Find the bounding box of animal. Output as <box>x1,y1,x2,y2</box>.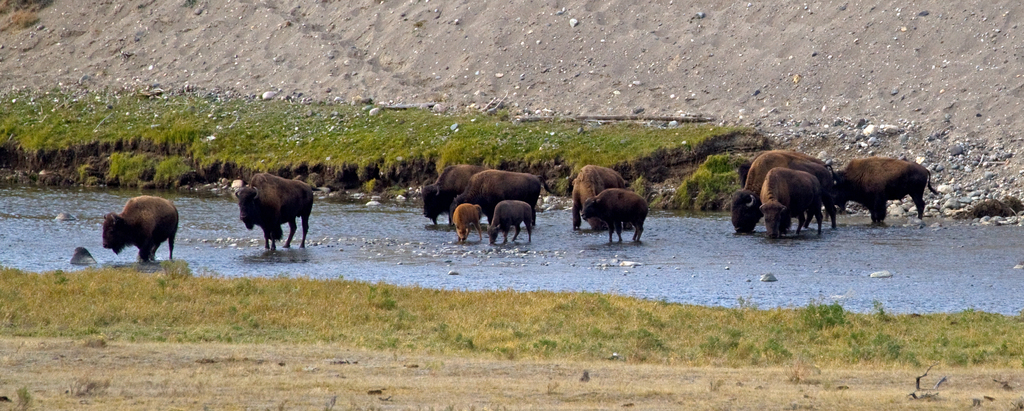
<box>99,193,178,262</box>.
